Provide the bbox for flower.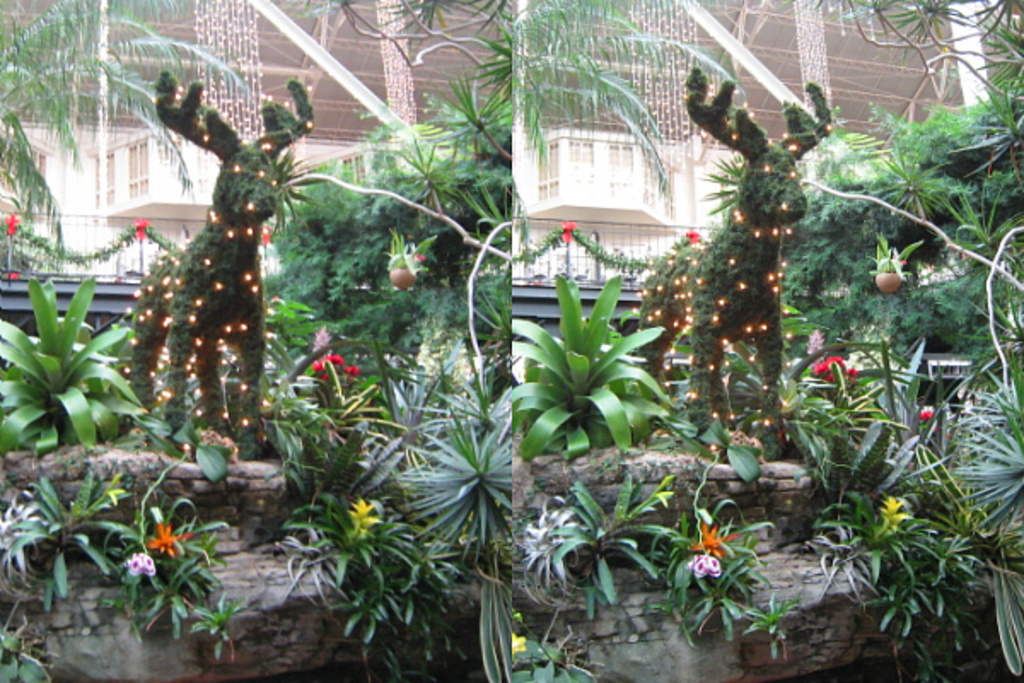
(x1=131, y1=219, x2=147, y2=242).
